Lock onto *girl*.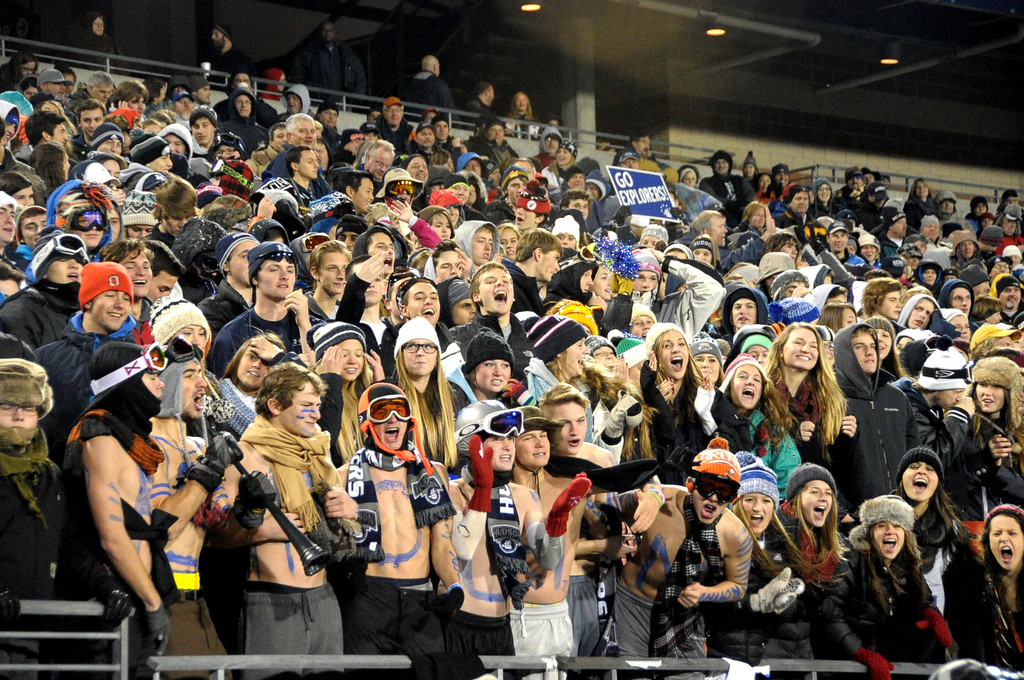
Locked: 618 327 737 469.
